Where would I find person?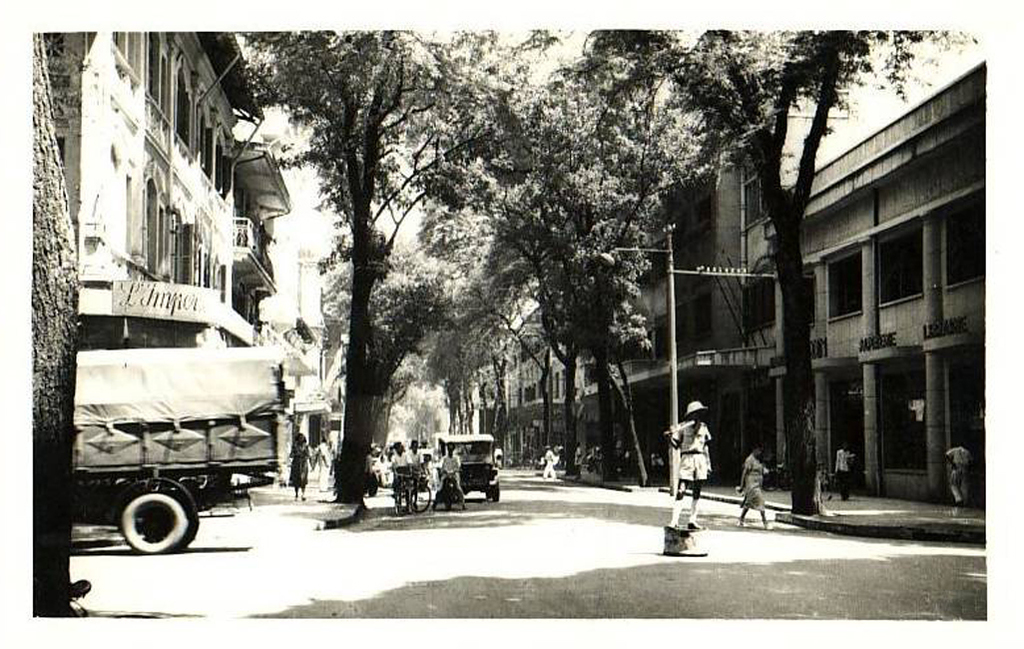
At [317,438,331,488].
